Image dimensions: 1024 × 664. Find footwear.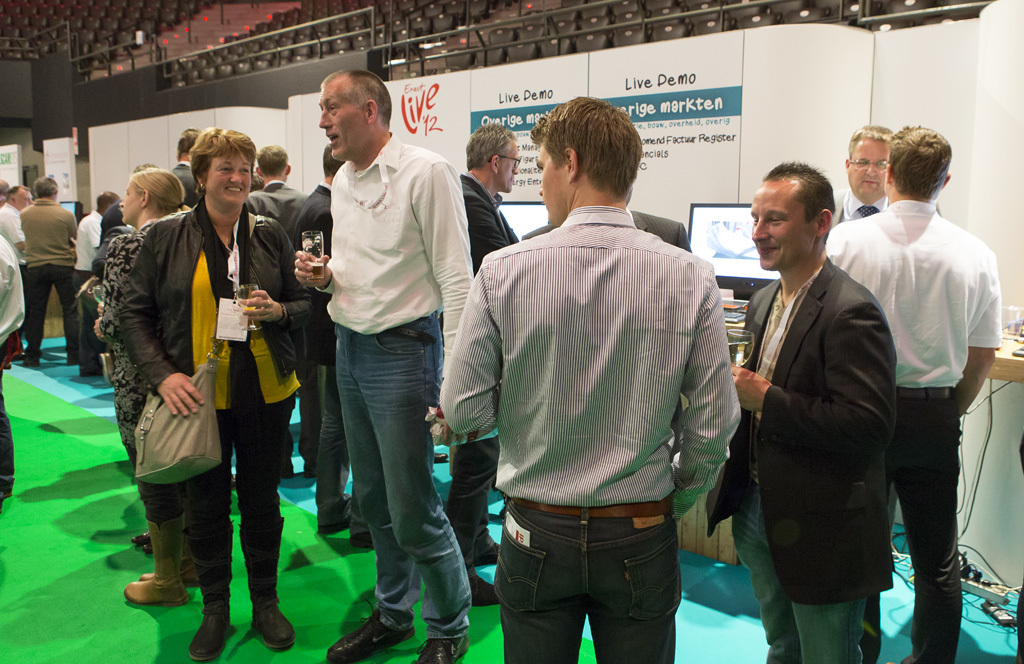
[left=134, top=560, right=202, bottom=587].
